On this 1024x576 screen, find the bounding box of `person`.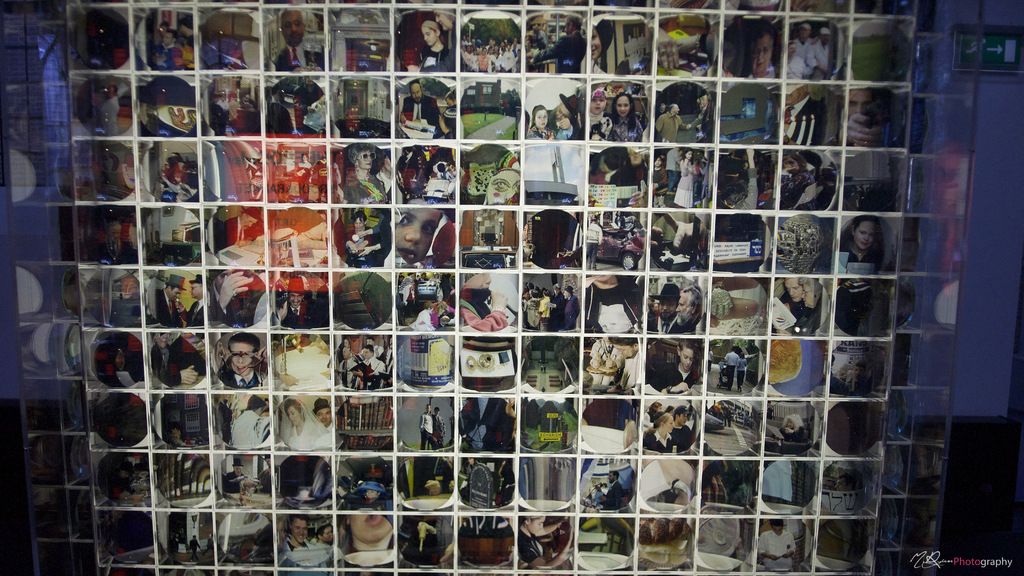
Bounding box: <region>673, 404, 697, 446</region>.
